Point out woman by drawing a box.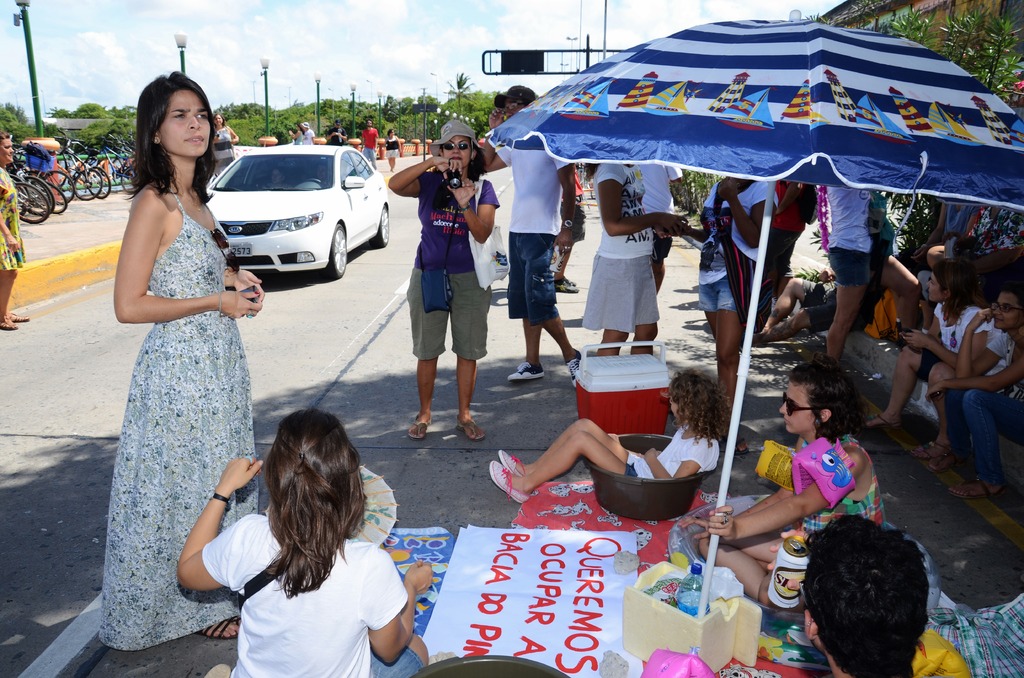
detection(675, 355, 889, 612).
